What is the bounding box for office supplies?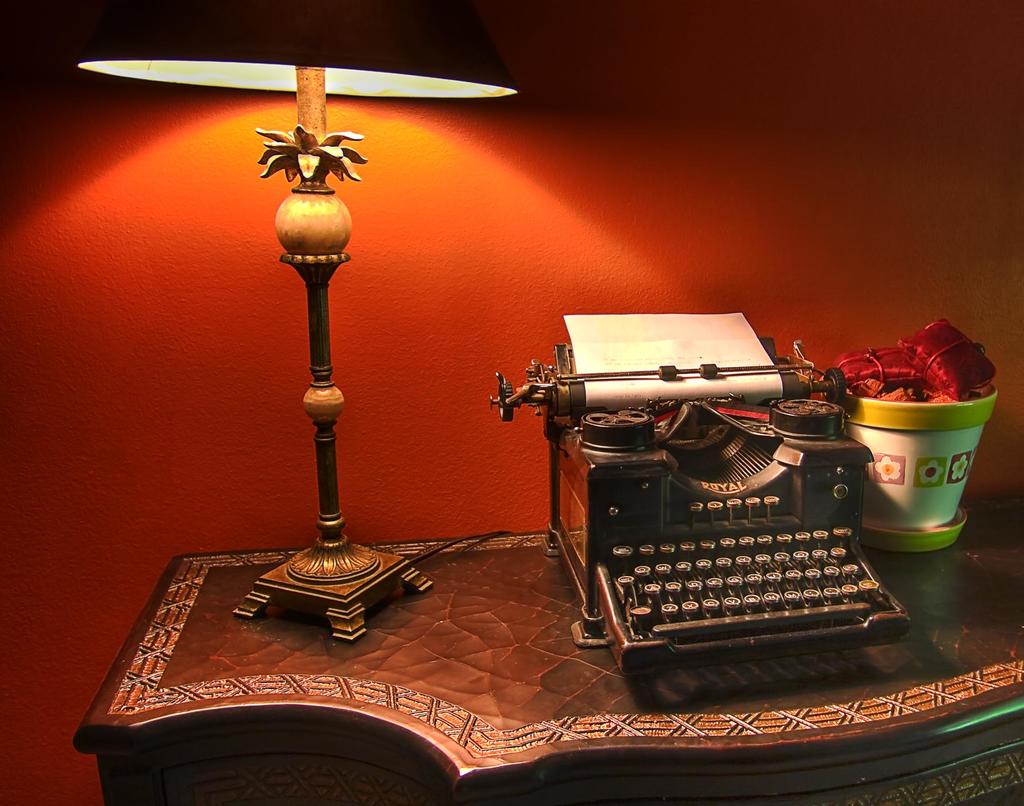
(836,313,997,556).
